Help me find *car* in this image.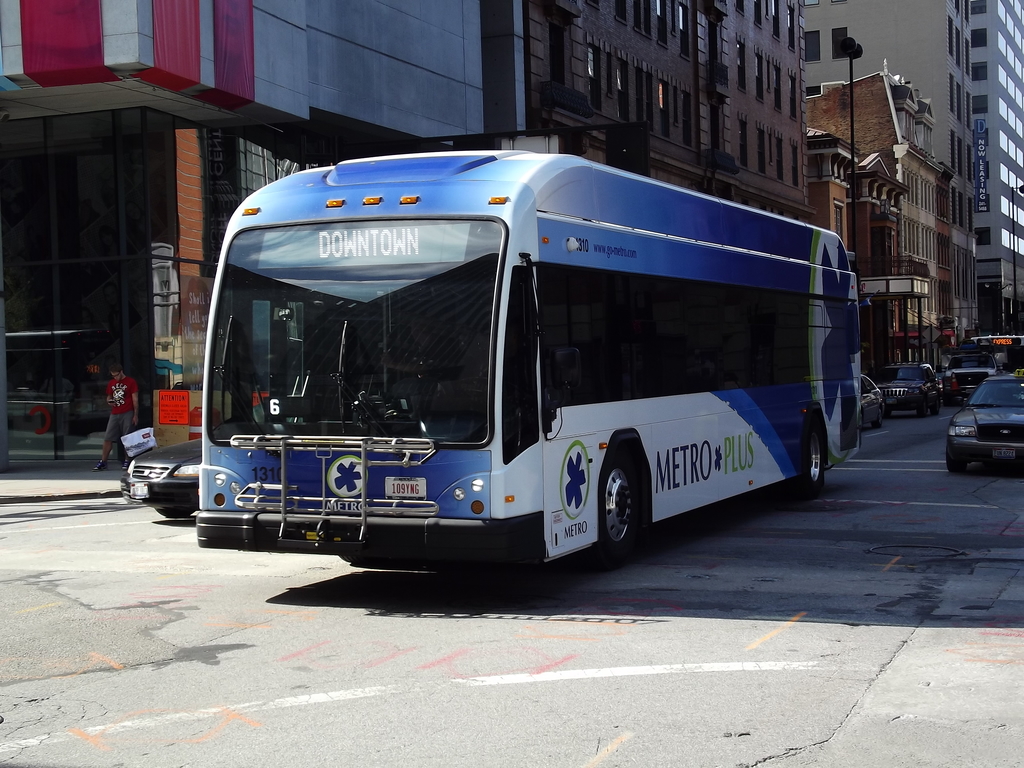
Found it: crop(948, 369, 1023, 474).
